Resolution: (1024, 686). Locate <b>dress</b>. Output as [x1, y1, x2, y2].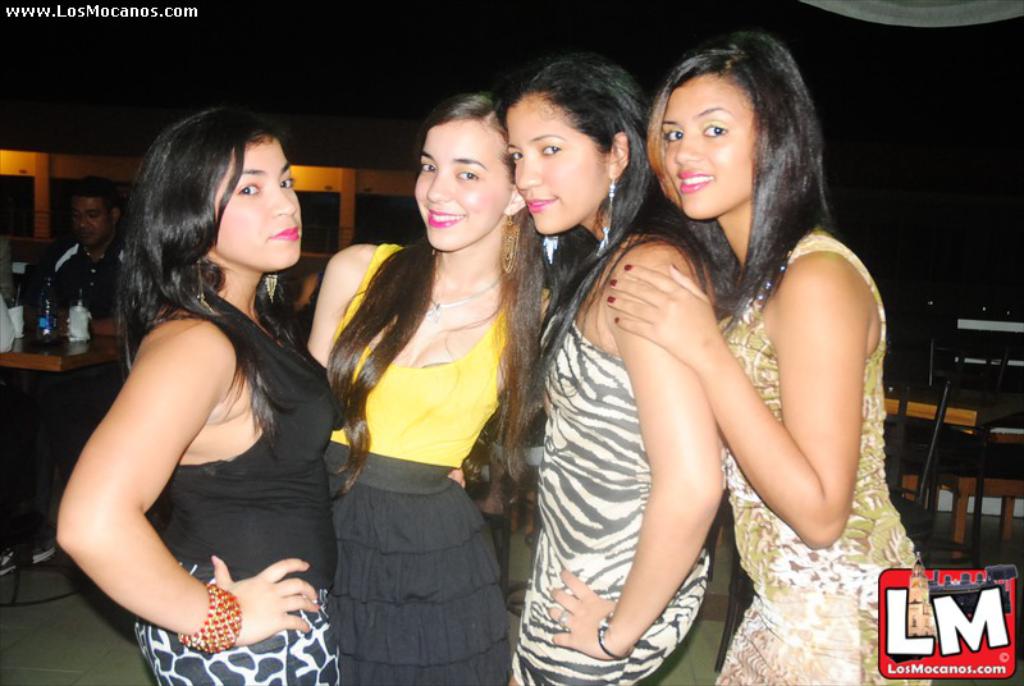
[710, 232, 925, 685].
